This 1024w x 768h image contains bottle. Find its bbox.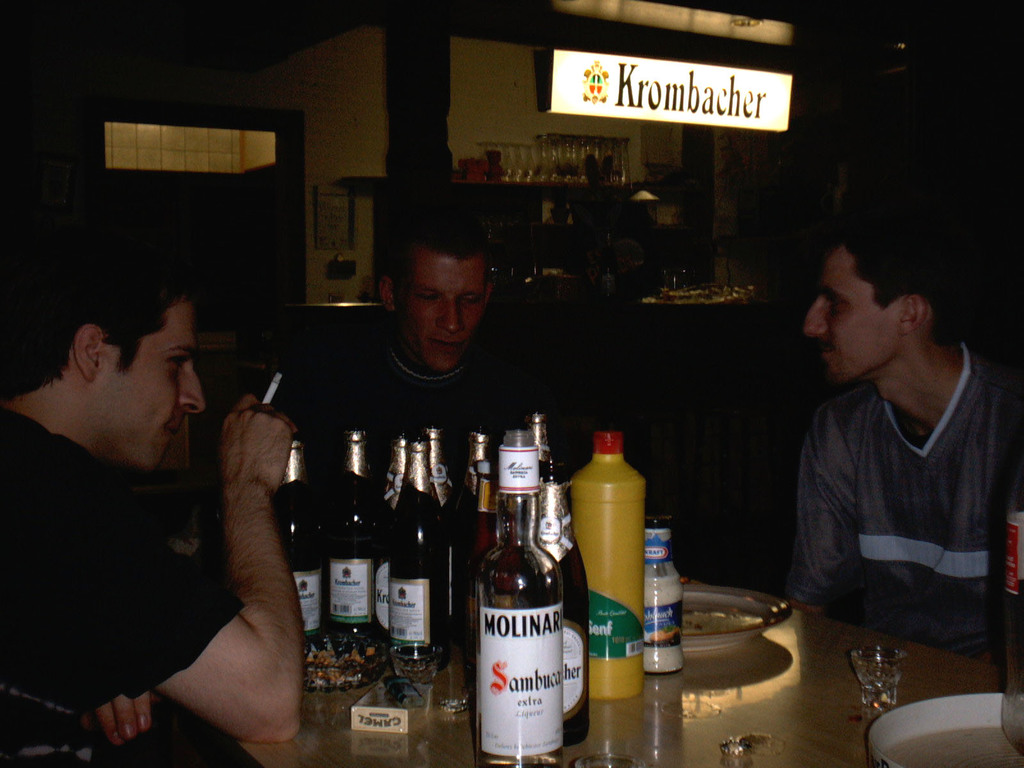
<bbox>464, 458, 498, 641</bbox>.
